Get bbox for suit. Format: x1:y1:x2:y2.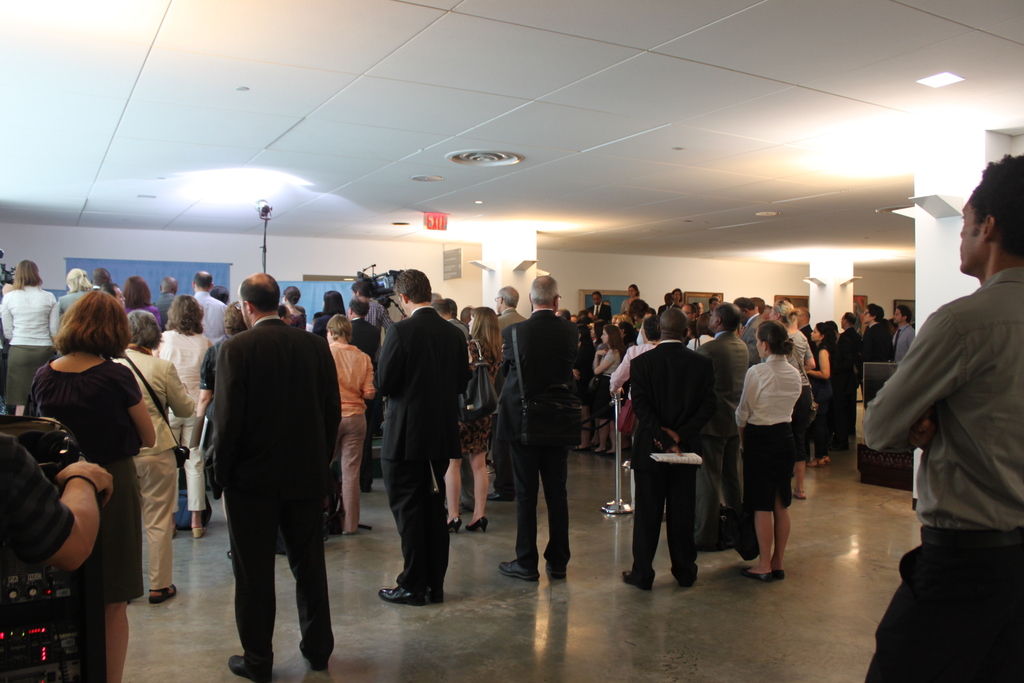
627:338:722:575.
